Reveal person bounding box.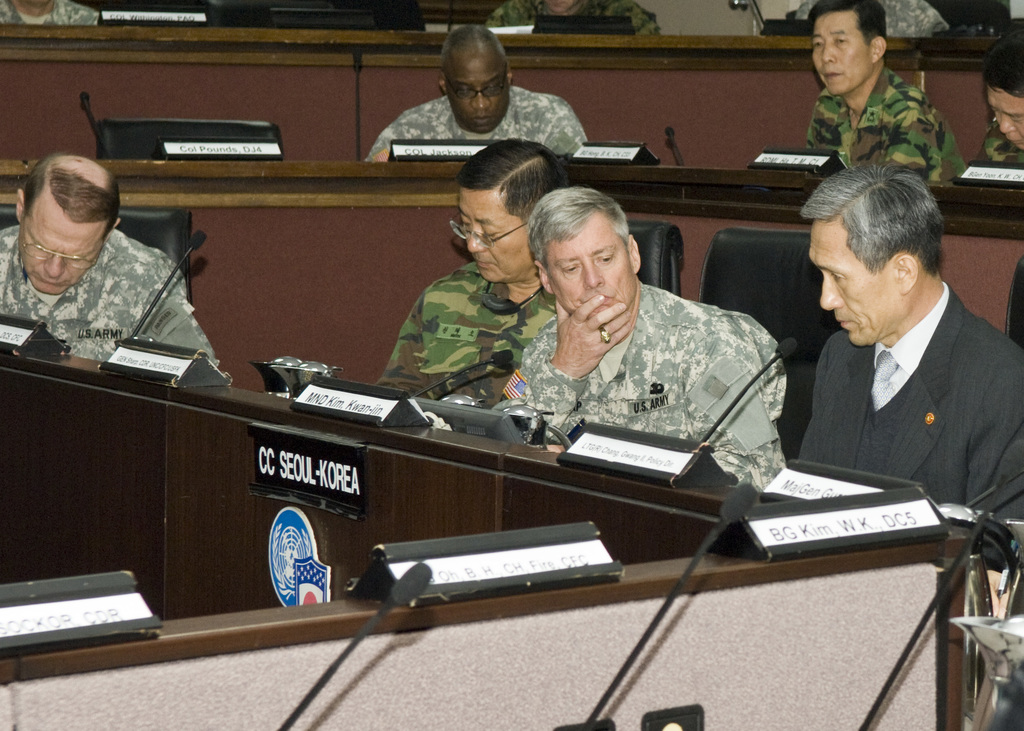
Revealed: {"x1": 493, "y1": 185, "x2": 781, "y2": 487}.
